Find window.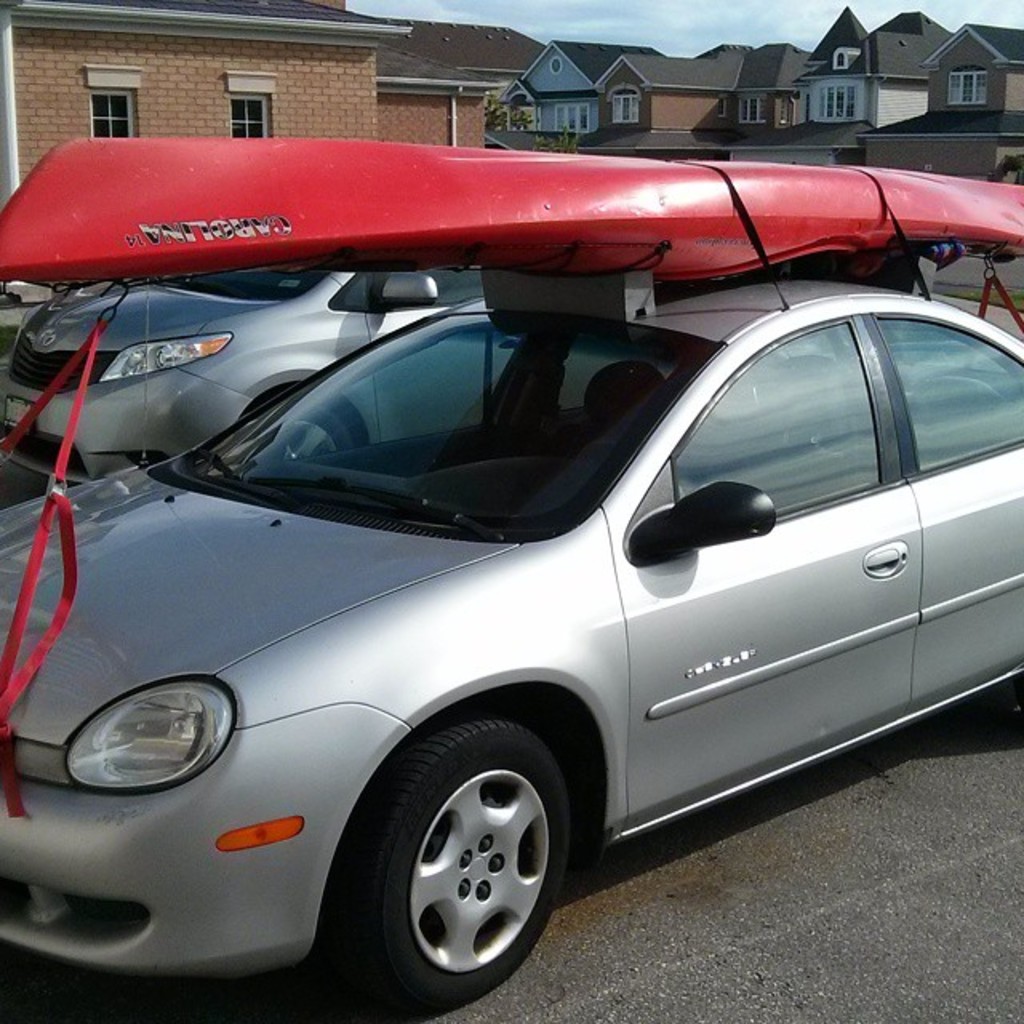
552, 102, 594, 134.
